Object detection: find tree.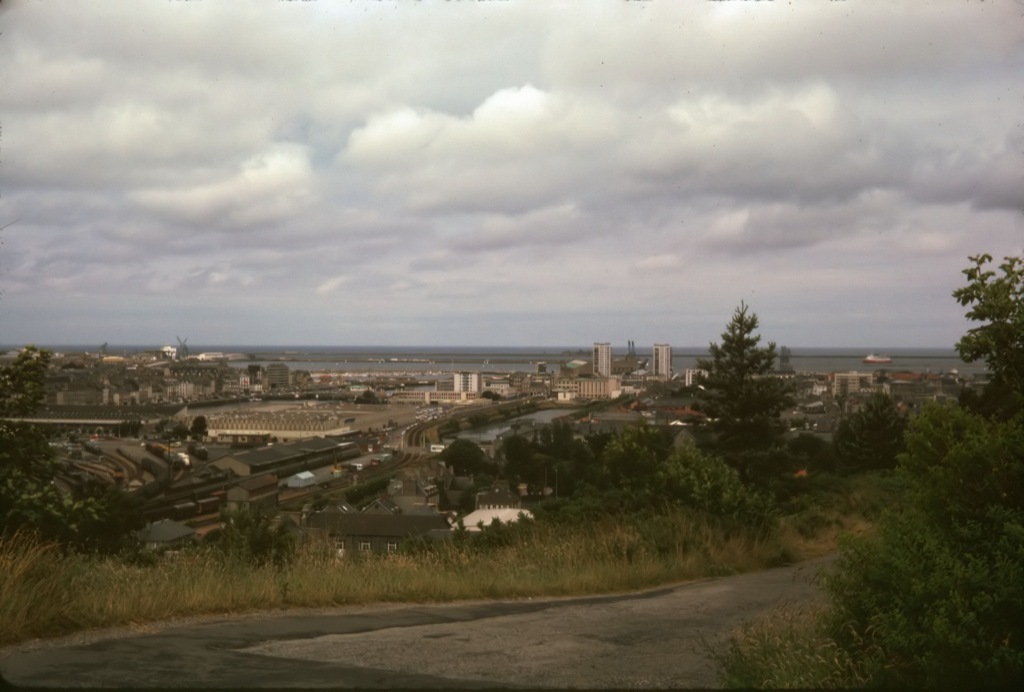
crop(953, 252, 1023, 420).
